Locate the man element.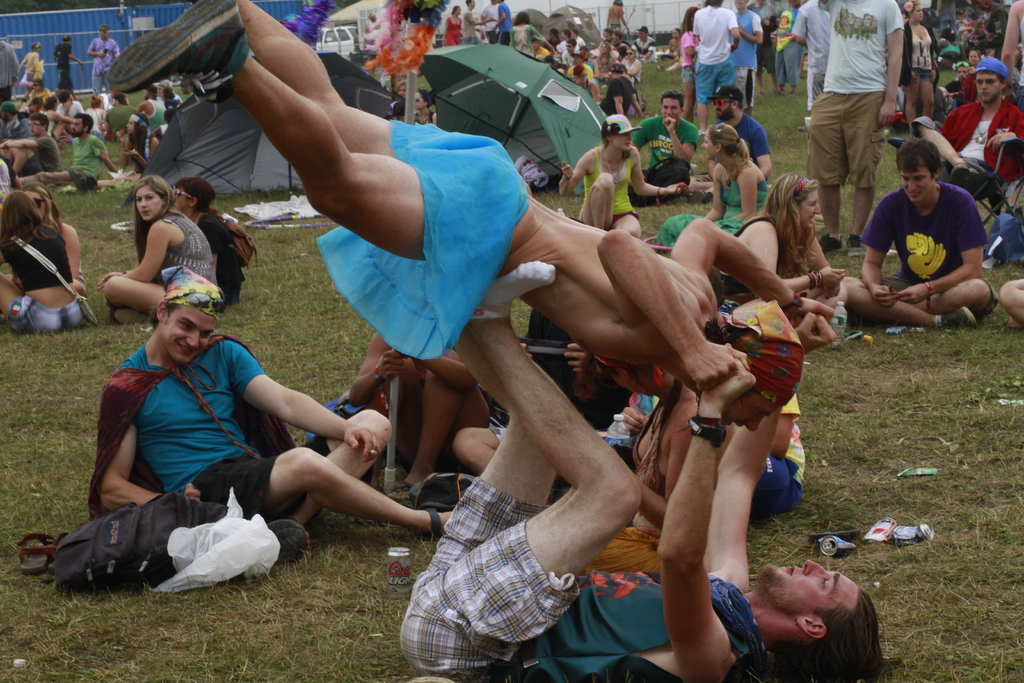
Element bbox: left=602, top=29, right=612, bottom=45.
